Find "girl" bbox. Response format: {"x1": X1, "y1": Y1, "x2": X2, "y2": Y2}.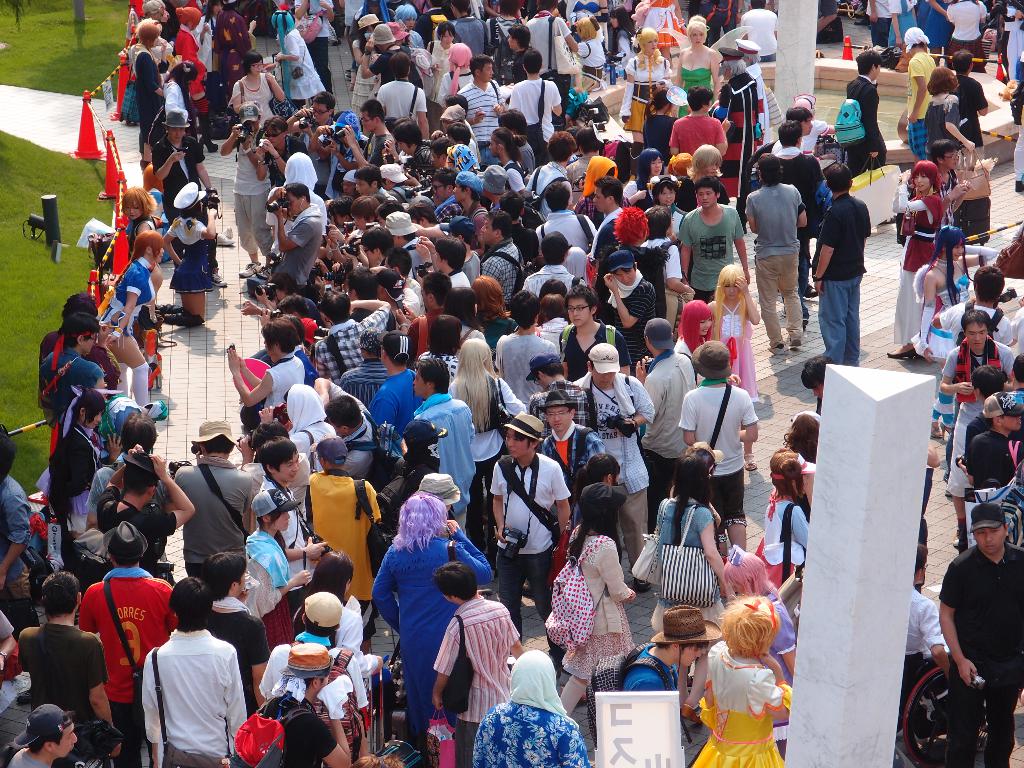
{"x1": 150, "y1": 188, "x2": 217, "y2": 322}.
